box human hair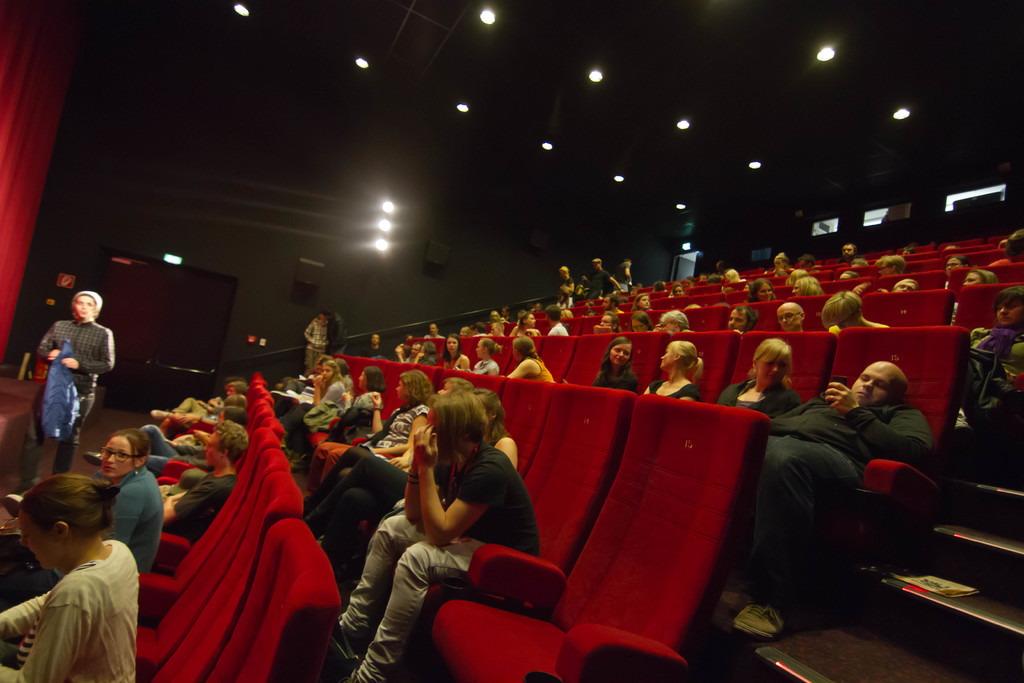
select_region(559, 266, 569, 276)
